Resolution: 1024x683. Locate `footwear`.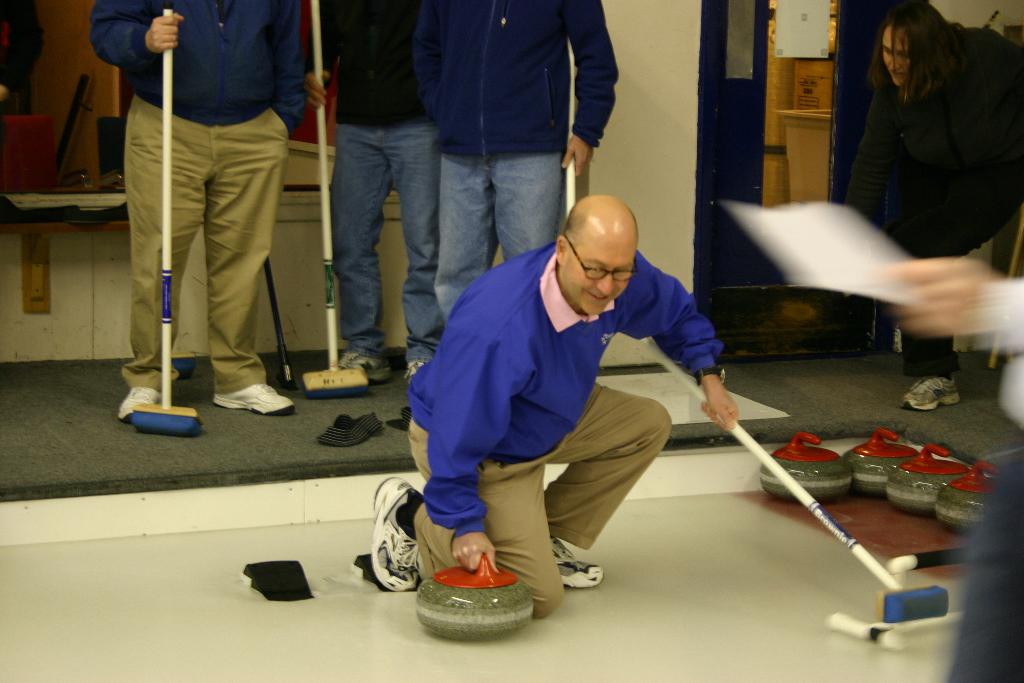
(317,412,383,450).
